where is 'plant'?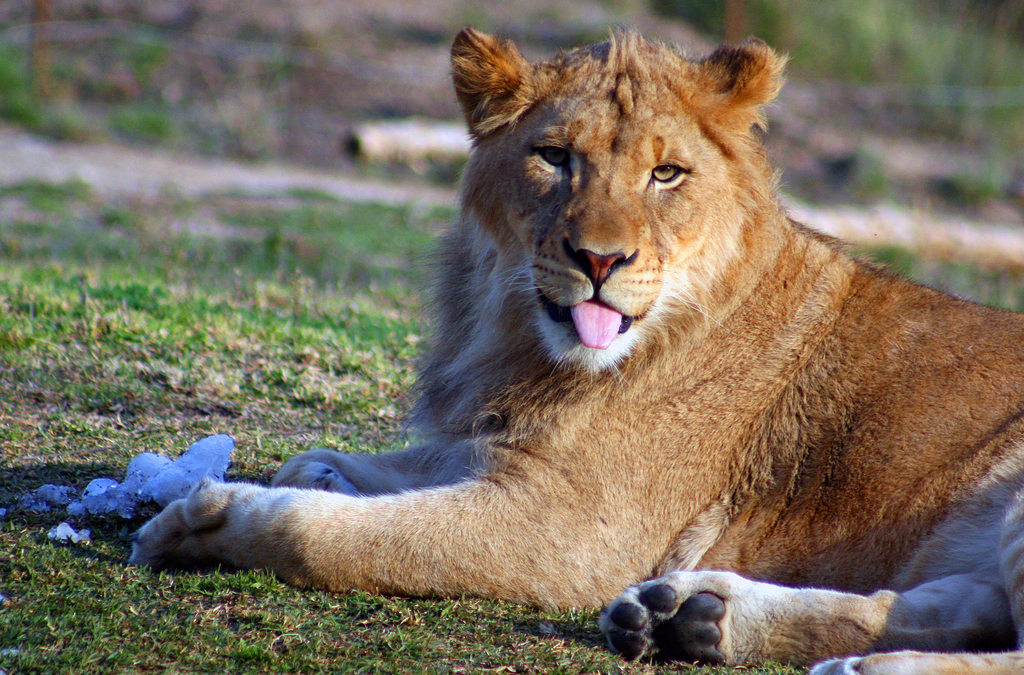
<bbox>863, 239, 923, 284</bbox>.
